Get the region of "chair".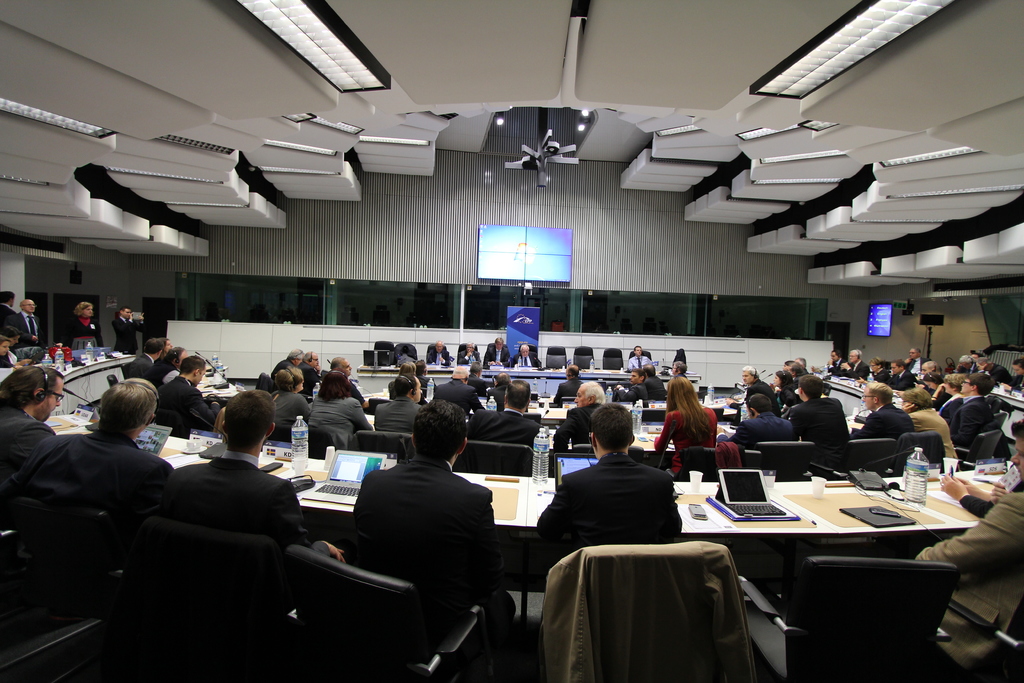
l=349, t=432, r=413, b=473.
